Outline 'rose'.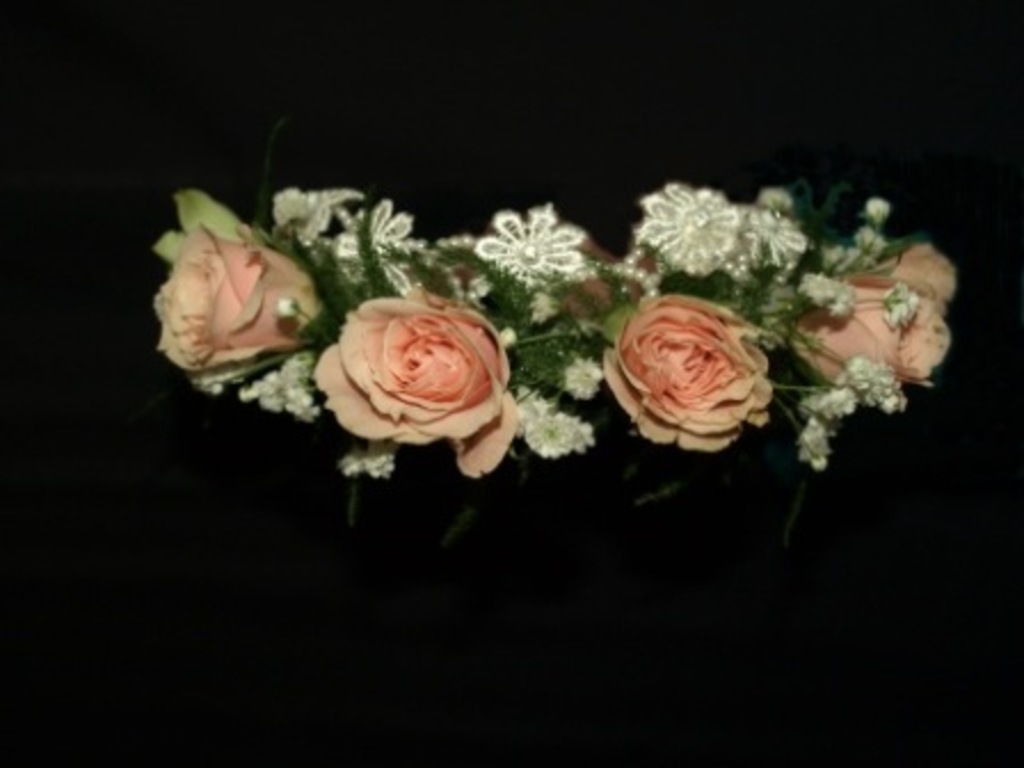
Outline: l=309, t=286, r=519, b=478.
